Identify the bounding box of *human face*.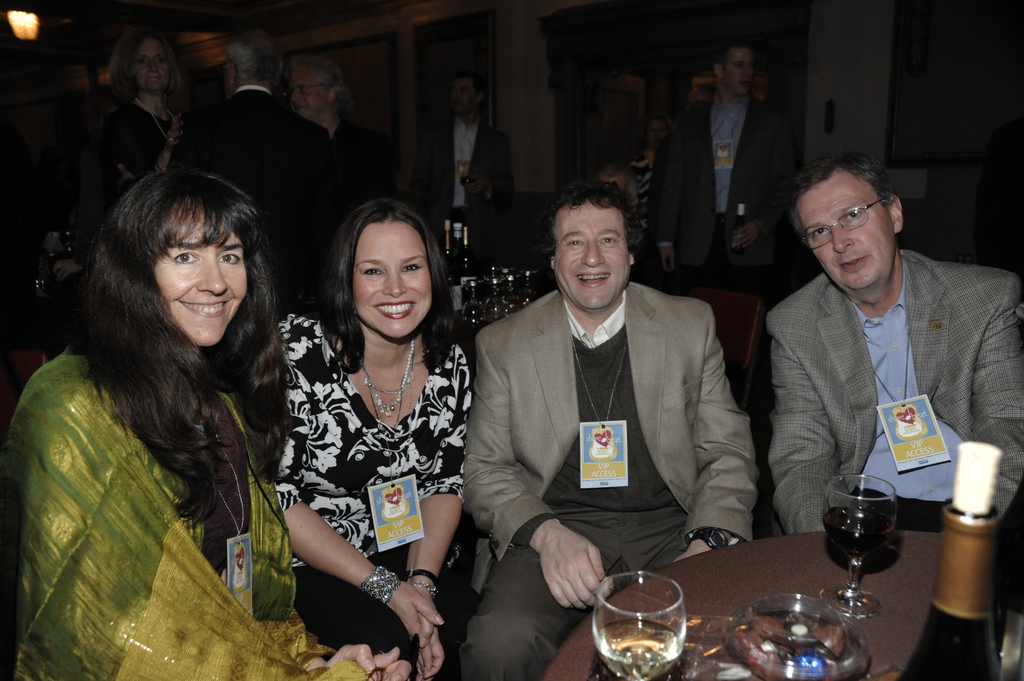
region(294, 68, 326, 115).
